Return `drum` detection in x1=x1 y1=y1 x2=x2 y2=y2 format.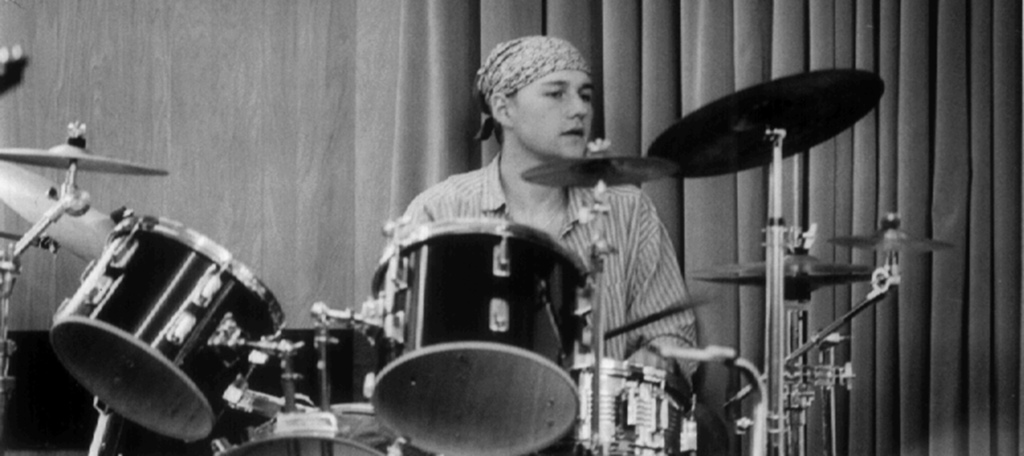
x1=48 y1=204 x2=285 y2=441.
